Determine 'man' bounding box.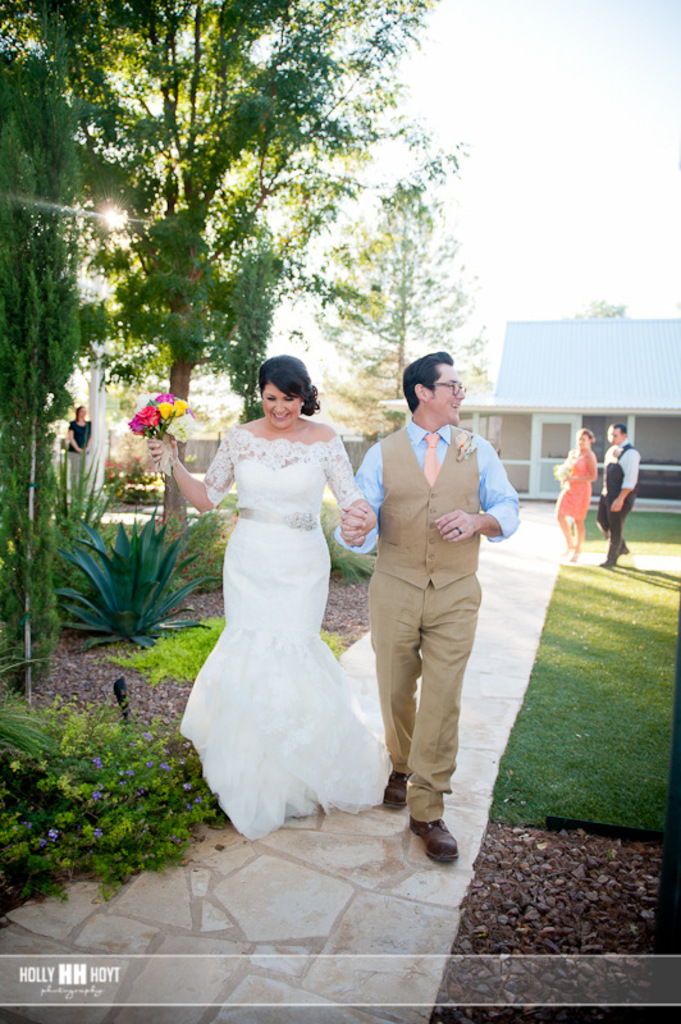
Determined: bbox(594, 428, 641, 573).
